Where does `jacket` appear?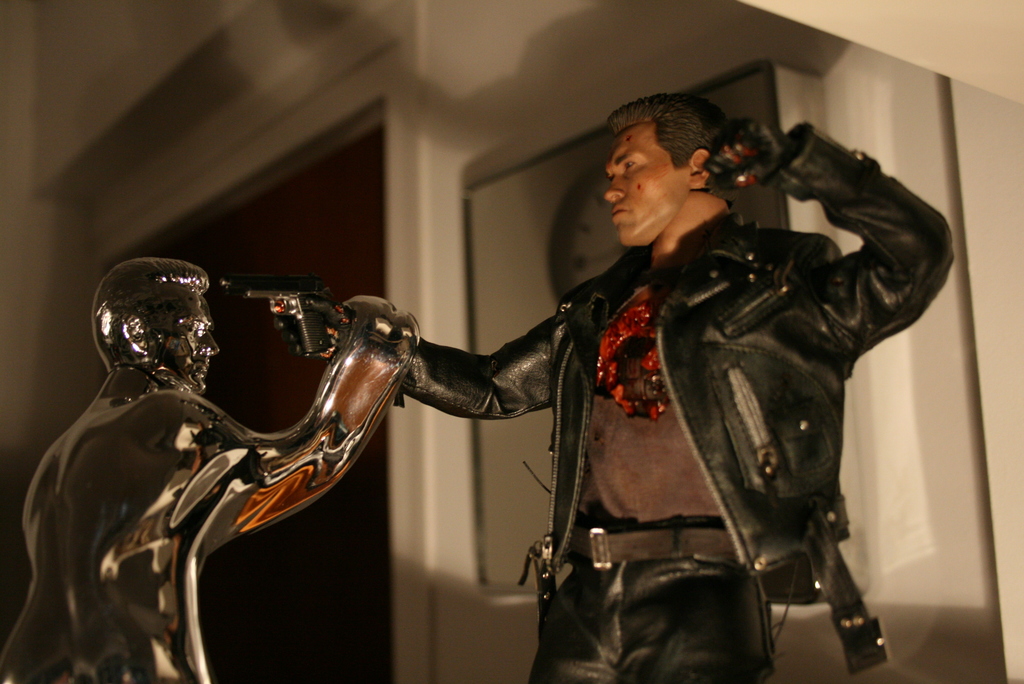
Appears at {"x1": 437, "y1": 184, "x2": 961, "y2": 614}.
